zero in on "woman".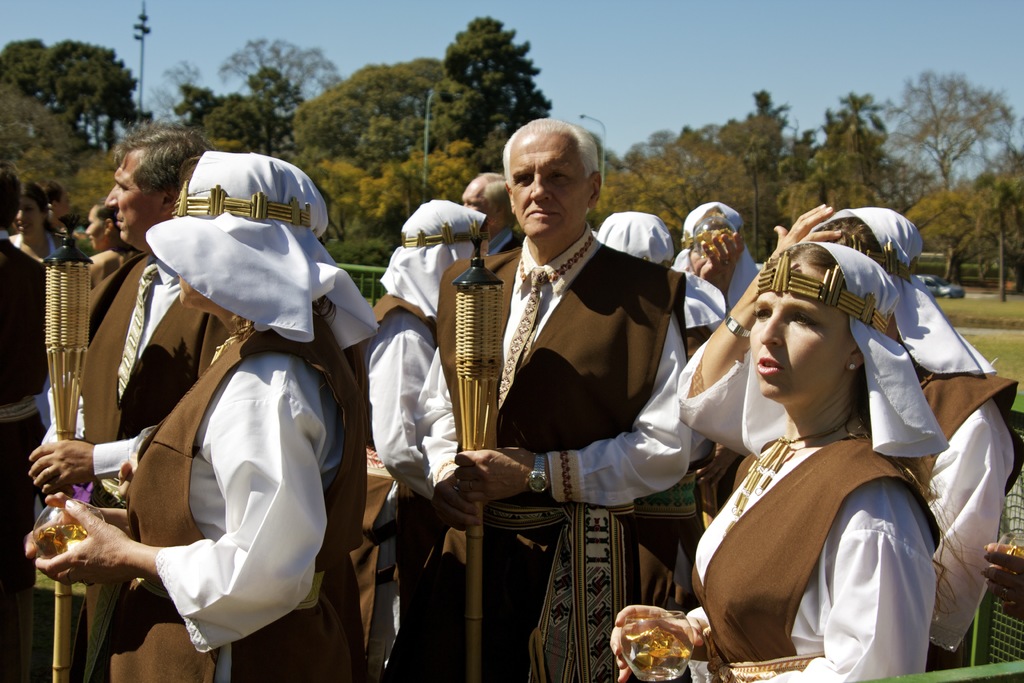
Zeroed in: [8, 183, 68, 424].
